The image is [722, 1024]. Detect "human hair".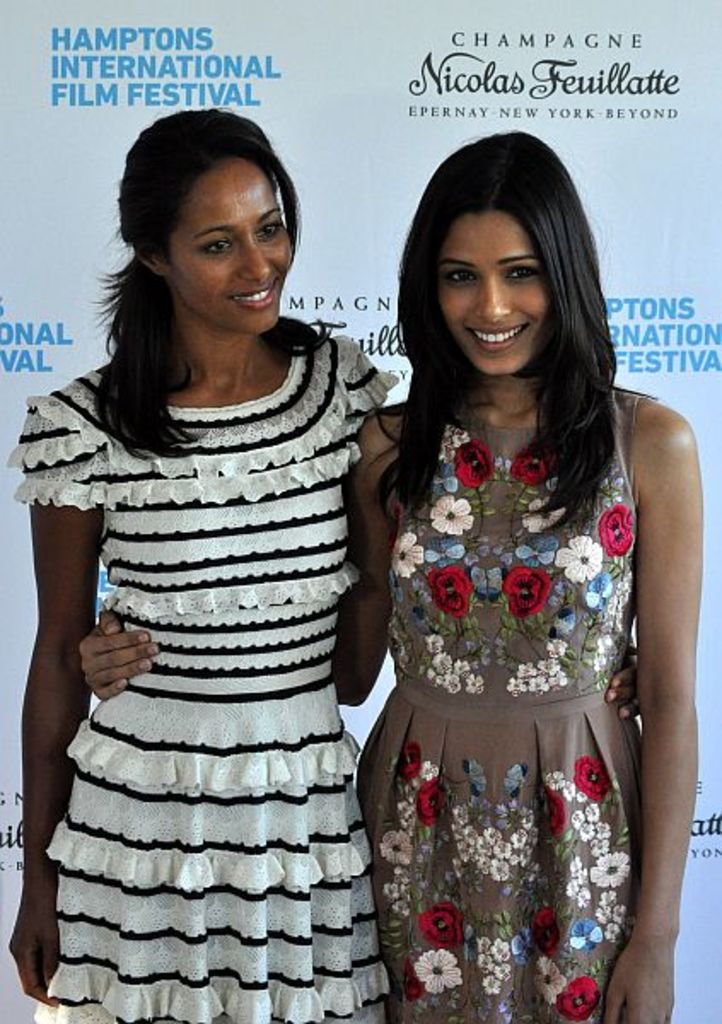
Detection: Rect(370, 128, 655, 546).
